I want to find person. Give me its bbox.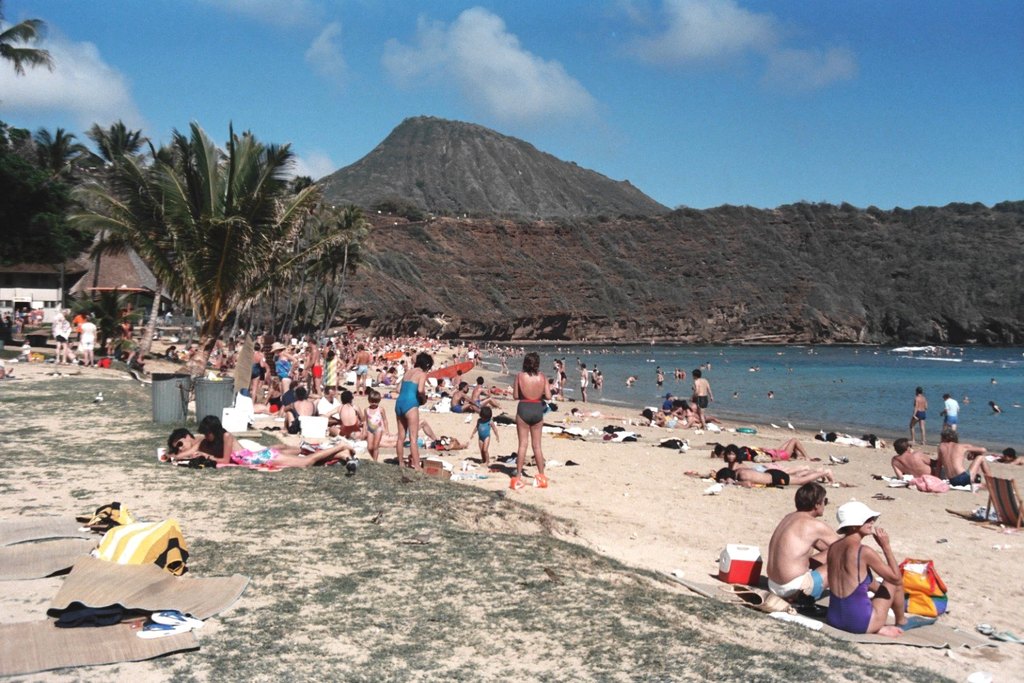
989,399,1004,416.
